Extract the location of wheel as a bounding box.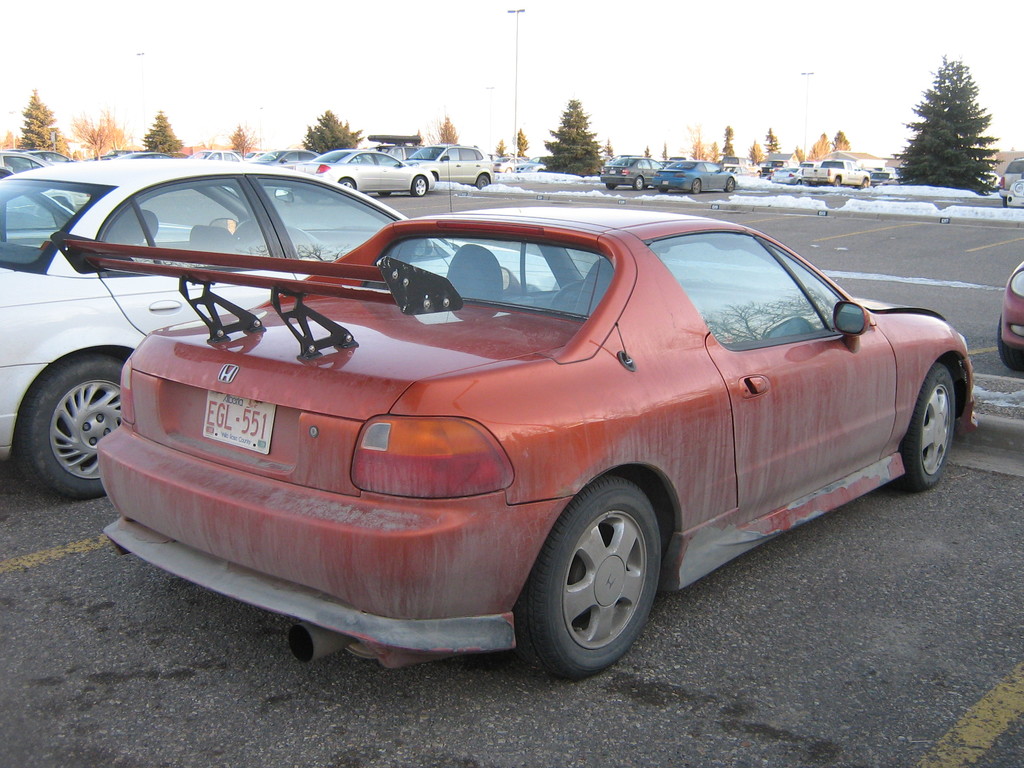
x1=997 y1=316 x2=1023 y2=371.
